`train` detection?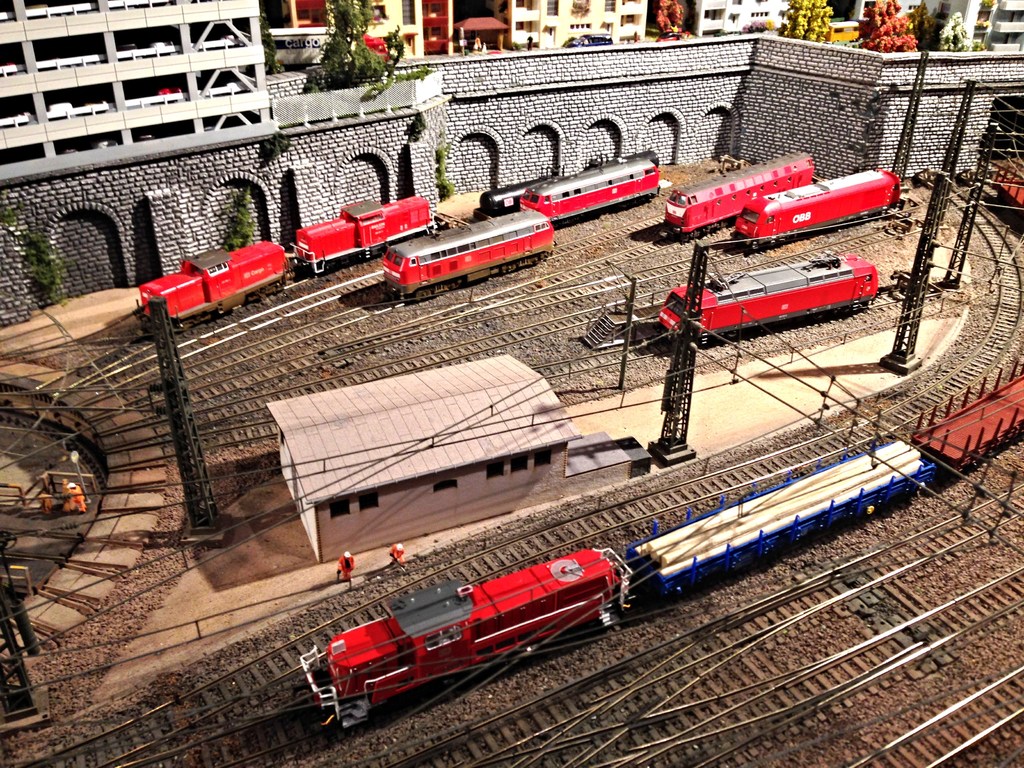
[657,253,877,344]
